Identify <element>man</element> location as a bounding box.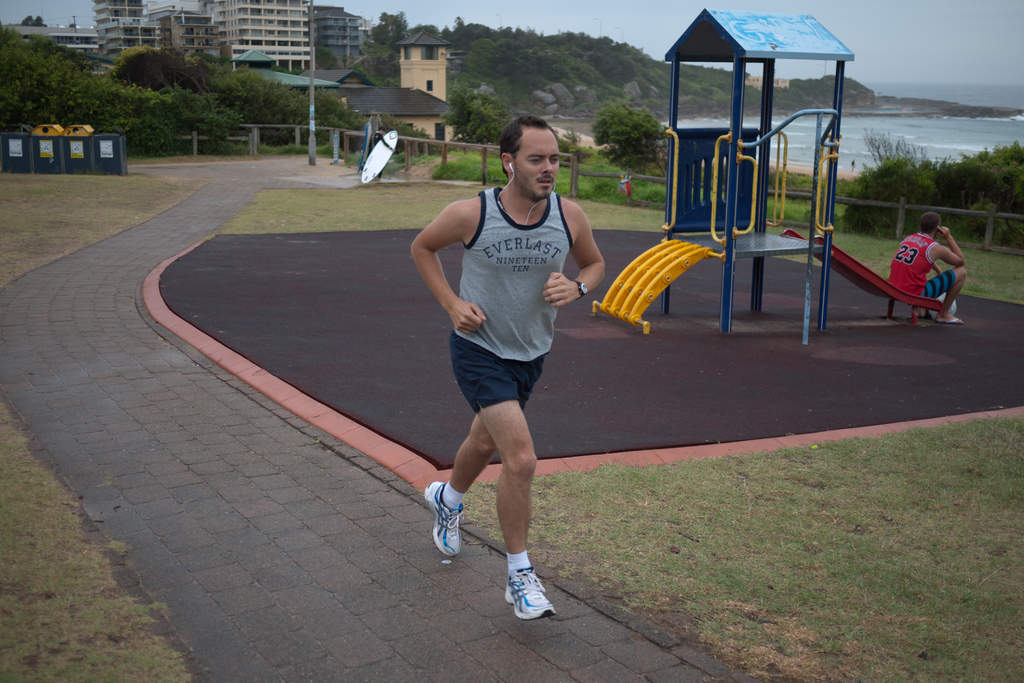
(415,112,602,601).
